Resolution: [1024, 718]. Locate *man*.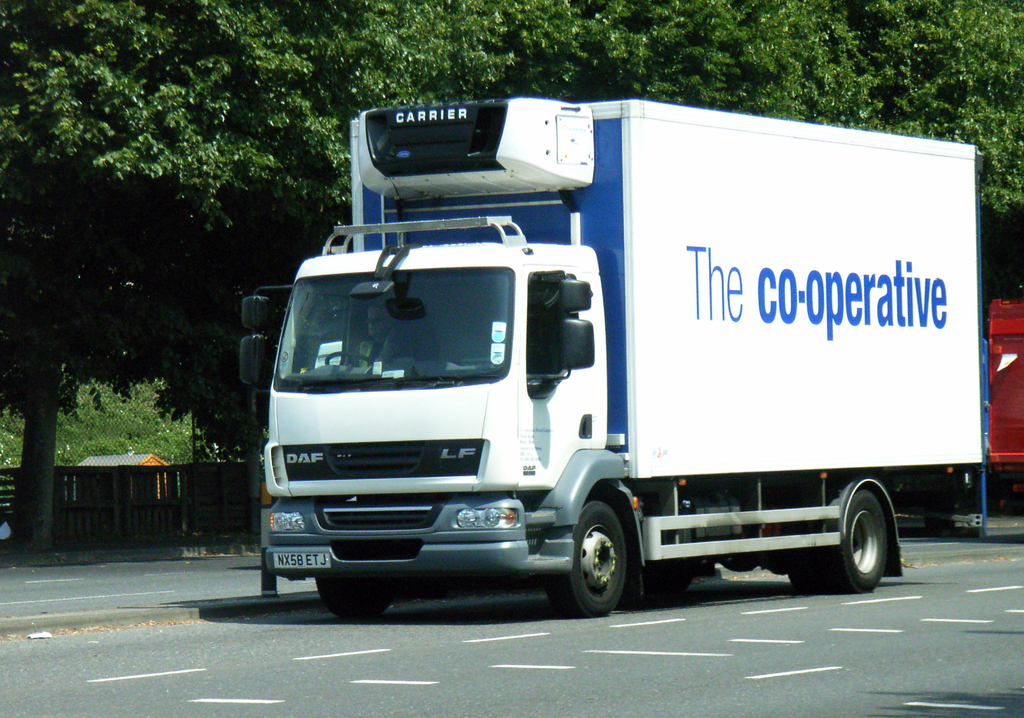
<box>357,302,424,370</box>.
